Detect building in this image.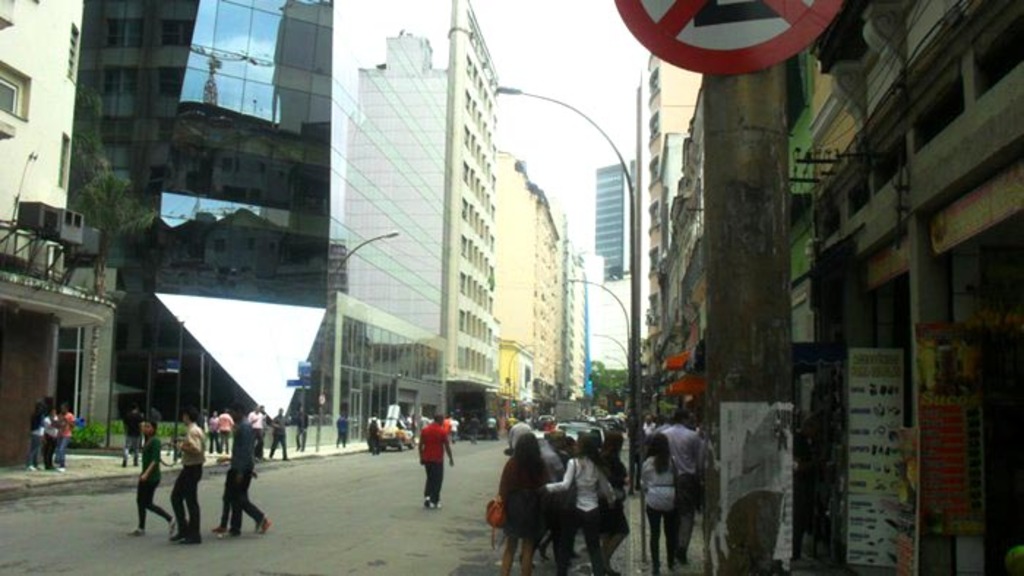
Detection: 592 154 635 284.
